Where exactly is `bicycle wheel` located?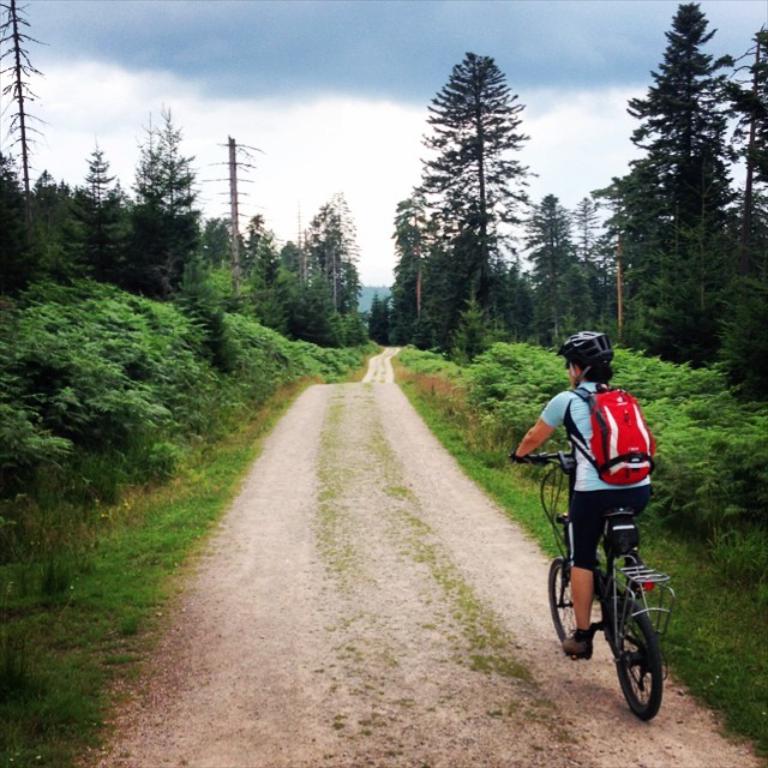
Its bounding box is 548 558 576 641.
